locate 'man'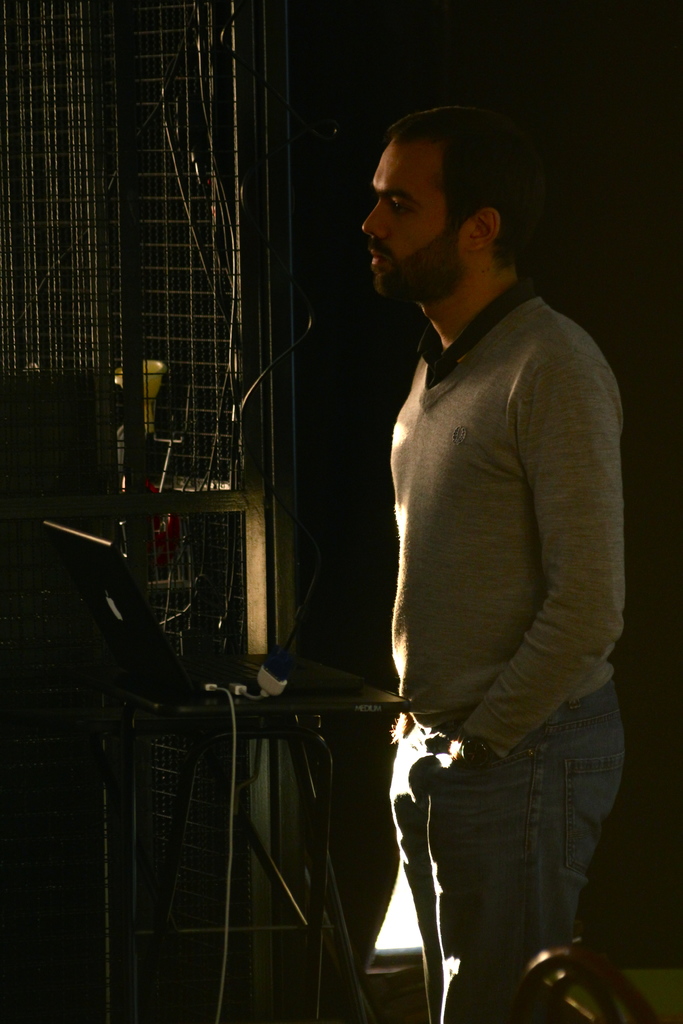
locate(361, 99, 630, 1018)
